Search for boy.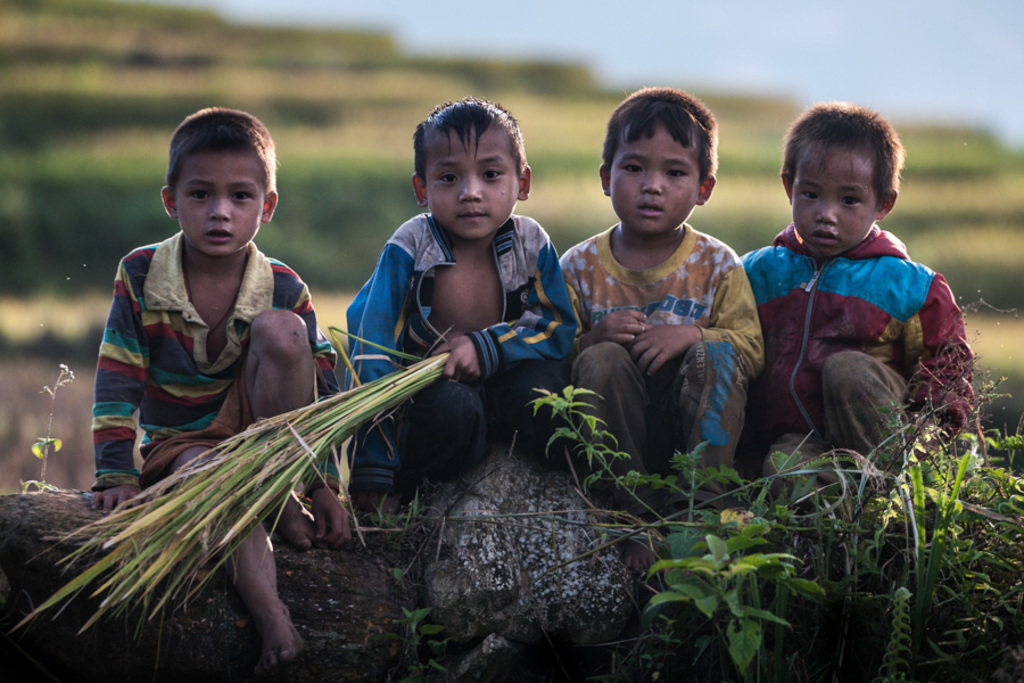
Found at (736,98,1009,512).
